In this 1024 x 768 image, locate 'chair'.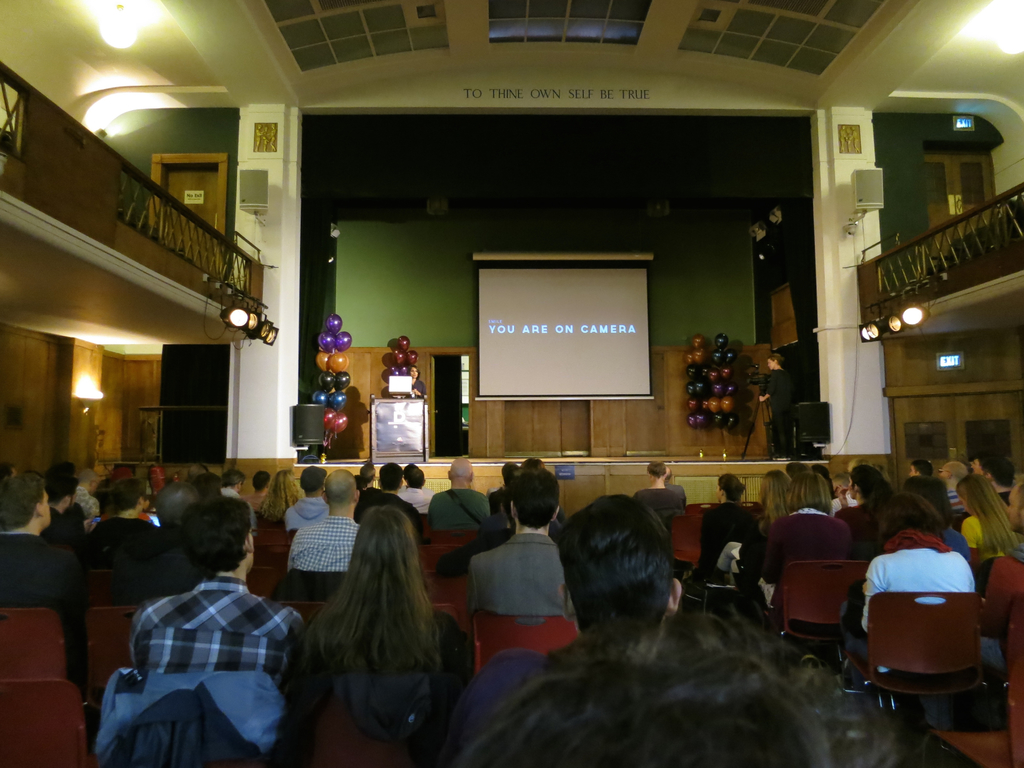
Bounding box: select_region(927, 590, 1023, 767).
